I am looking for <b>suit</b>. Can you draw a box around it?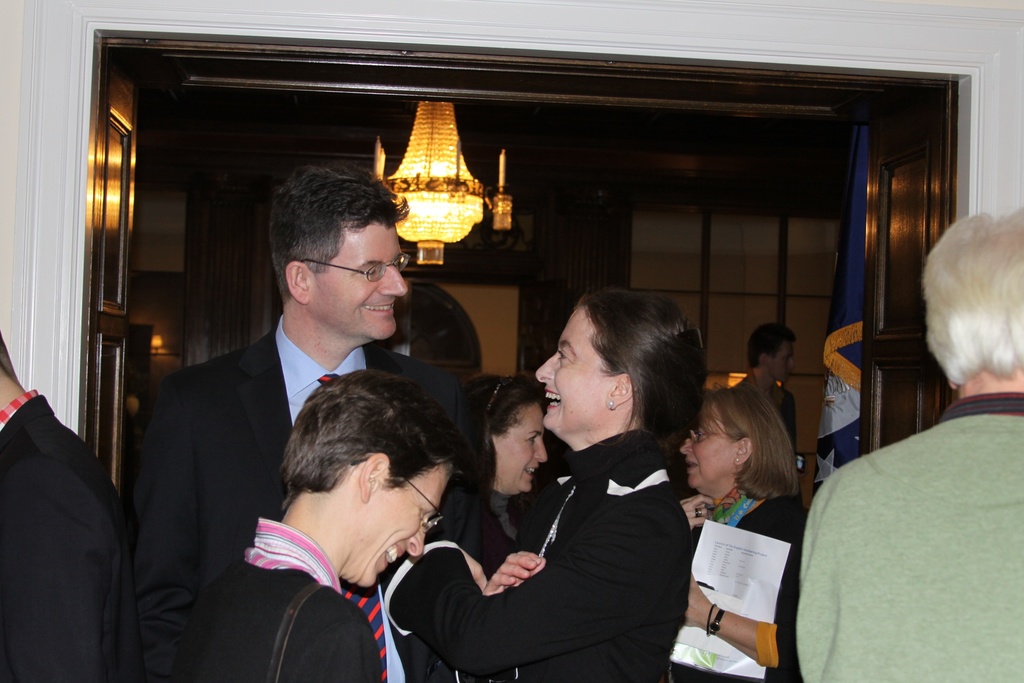
Sure, the bounding box is 0/386/140/682.
